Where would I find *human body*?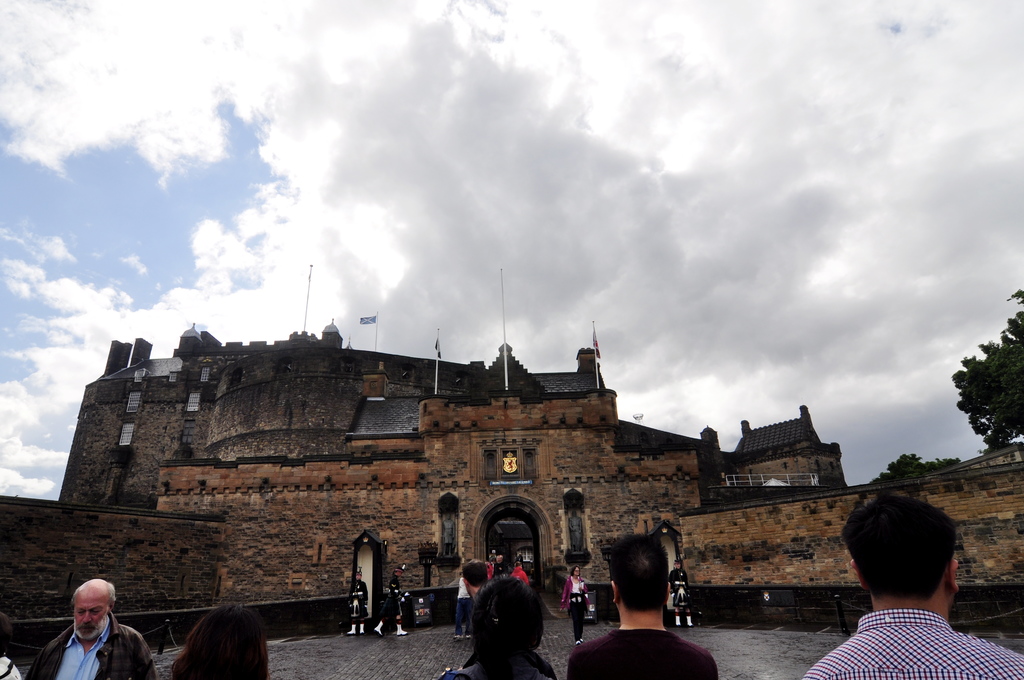
At x1=817 y1=498 x2=998 y2=670.
